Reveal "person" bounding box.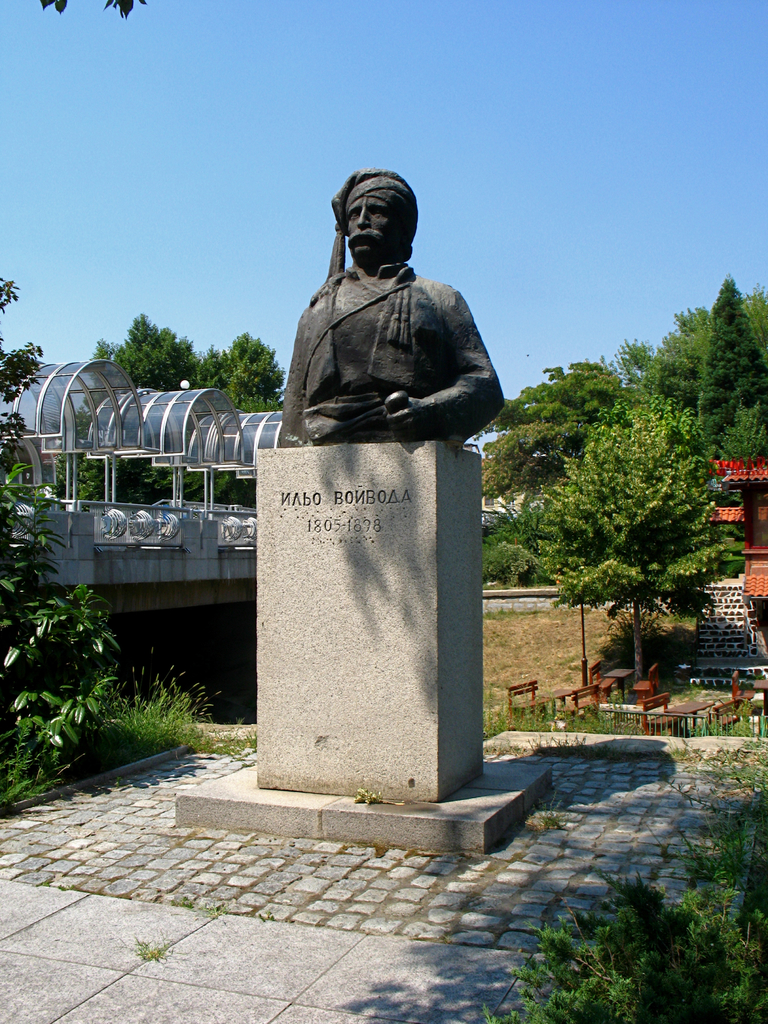
Revealed: (left=278, top=178, right=505, bottom=468).
